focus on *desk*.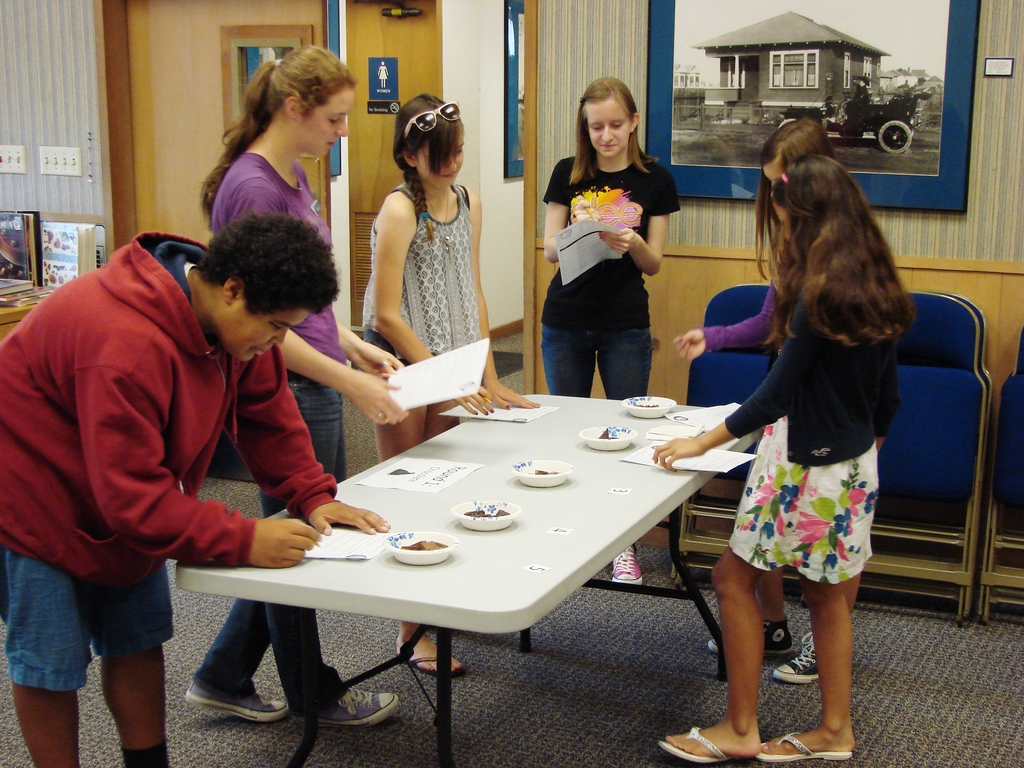
Focused at x1=201, y1=387, x2=726, y2=745.
